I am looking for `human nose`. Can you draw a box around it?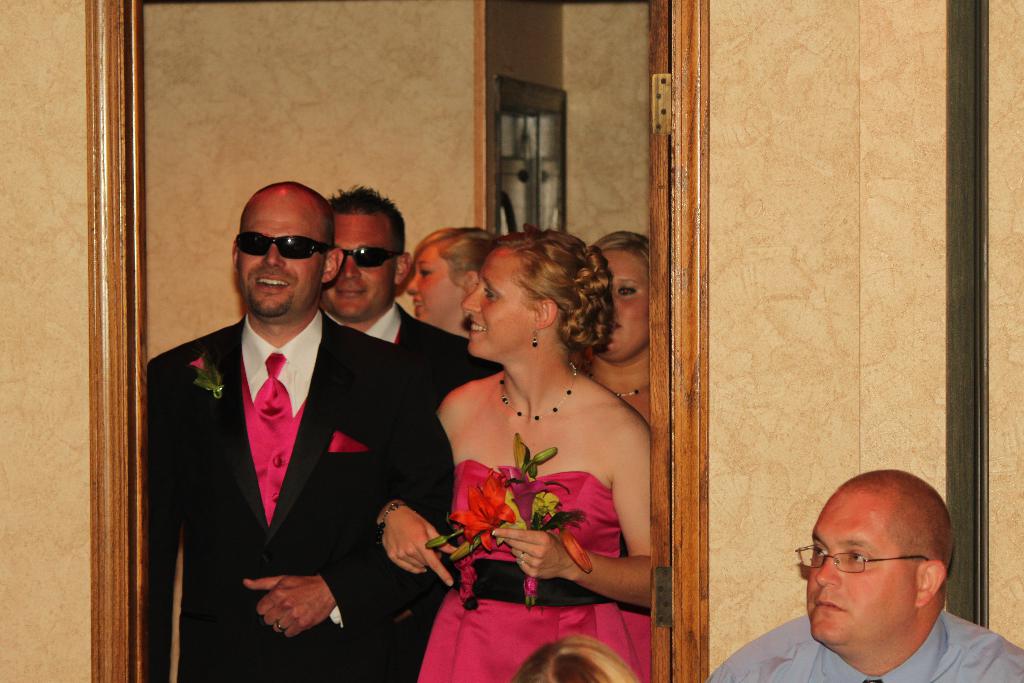
Sure, the bounding box is 343,256,365,281.
